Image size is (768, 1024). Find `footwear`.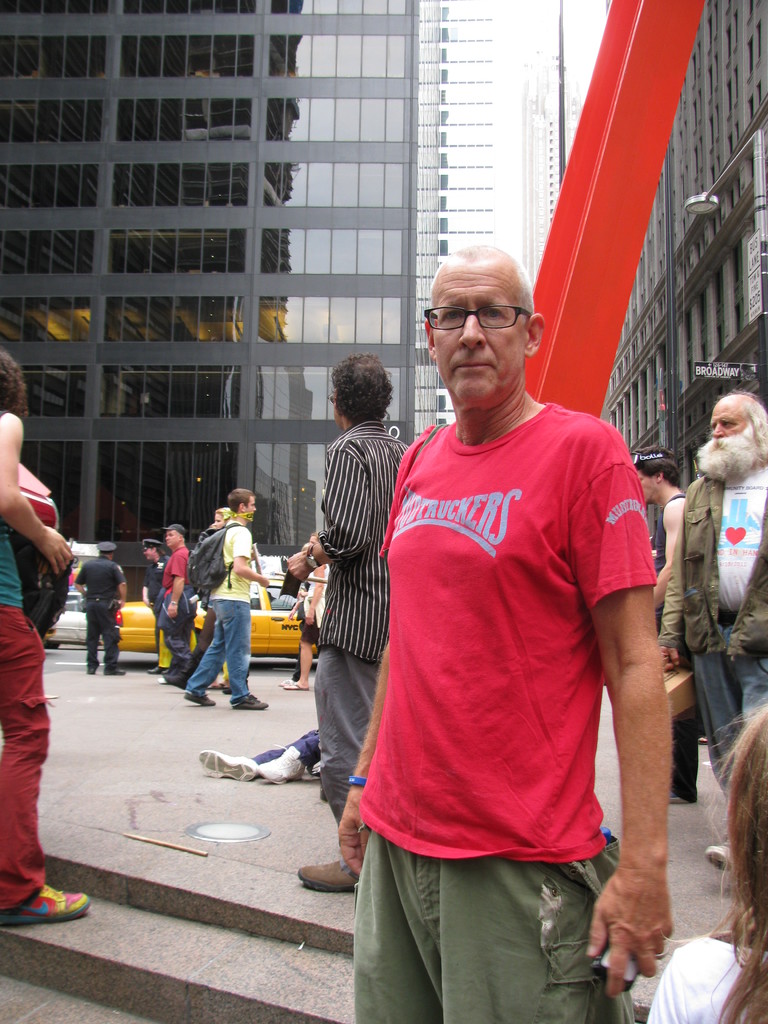
[x1=0, y1=886, x2=93, y2=929].
